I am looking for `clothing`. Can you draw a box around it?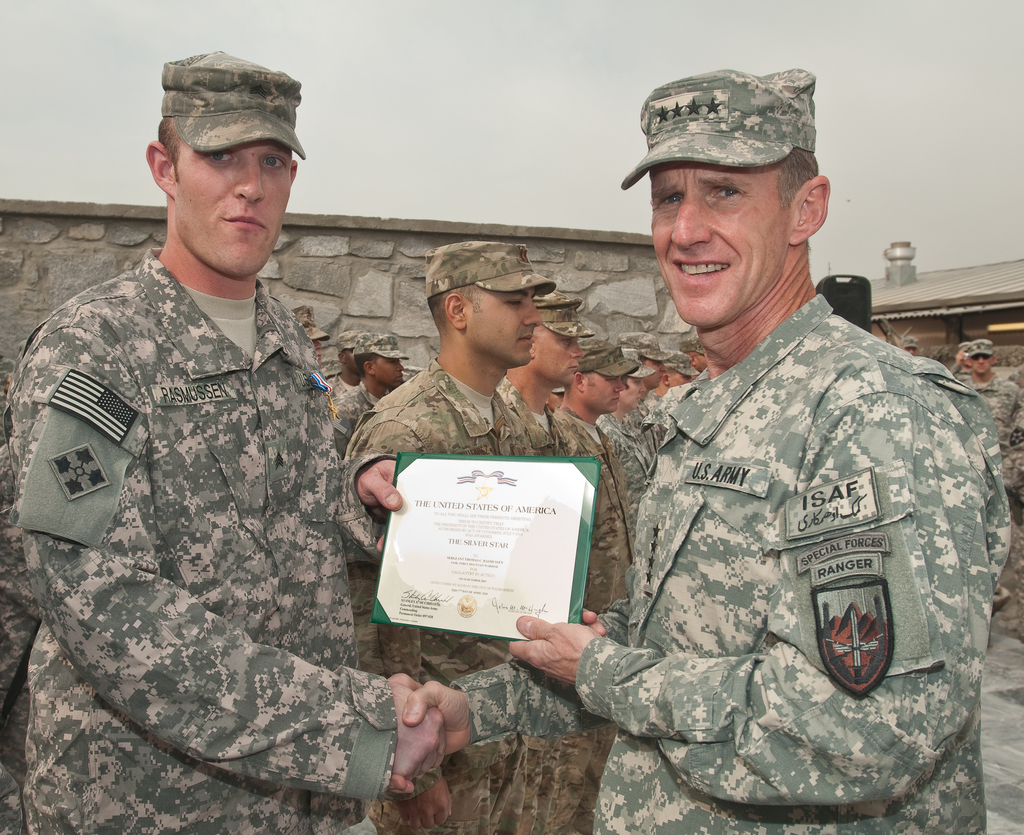
Sure, the bounding box is x1=0 y1=225 x2=404 y2=784.
